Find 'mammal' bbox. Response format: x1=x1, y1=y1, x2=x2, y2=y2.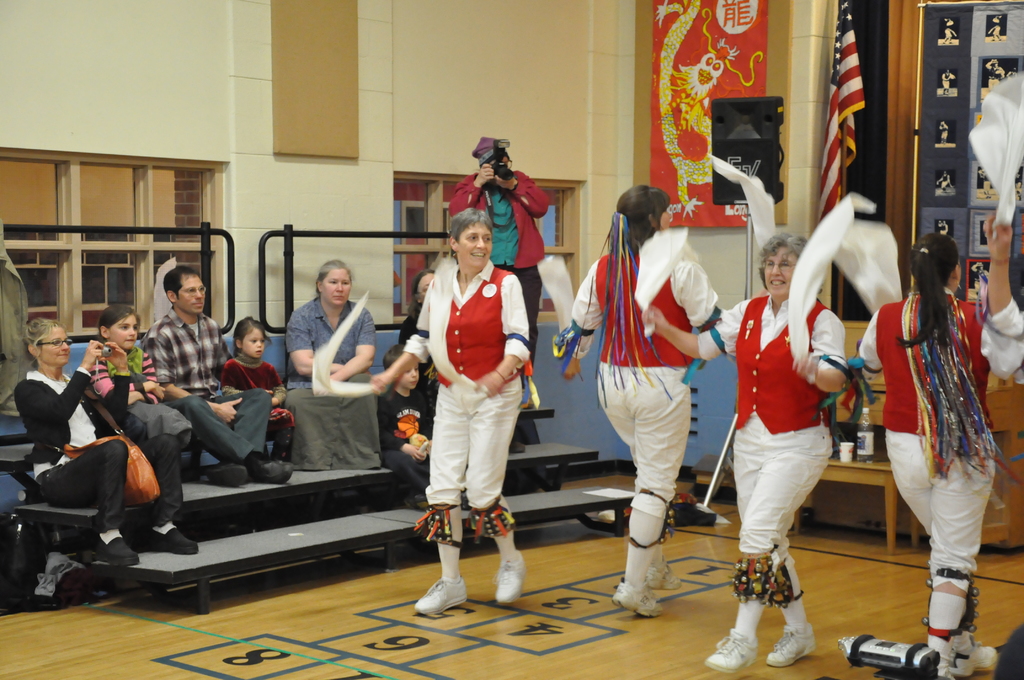
x1=397, y1=275, x2=441, y2=406.
